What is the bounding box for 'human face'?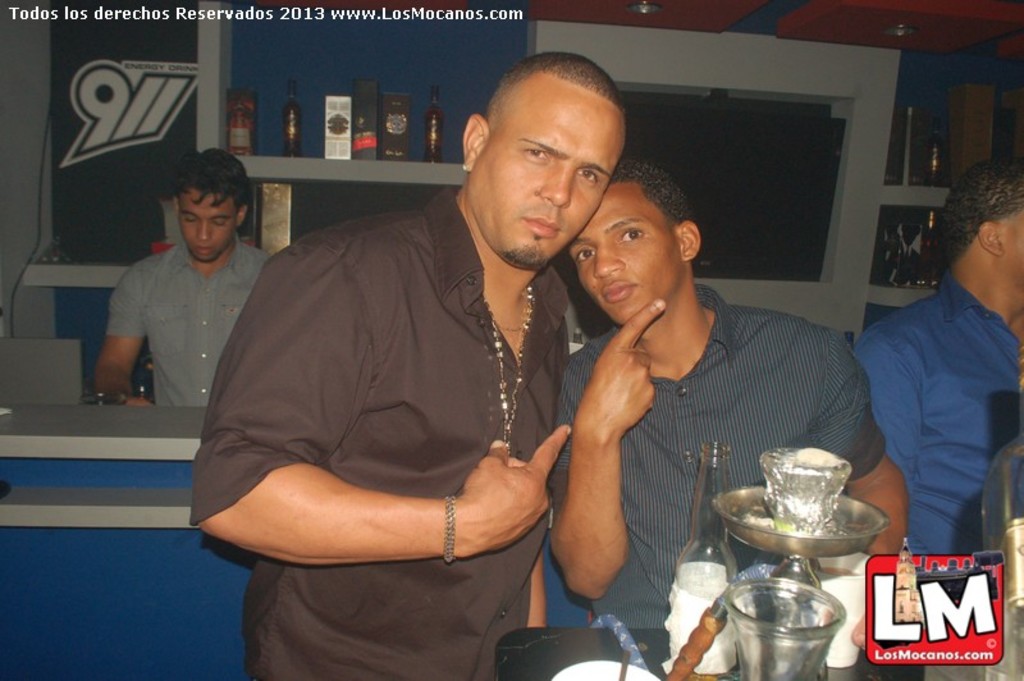
x1=566, y1=186, x2=680, y2=321.
